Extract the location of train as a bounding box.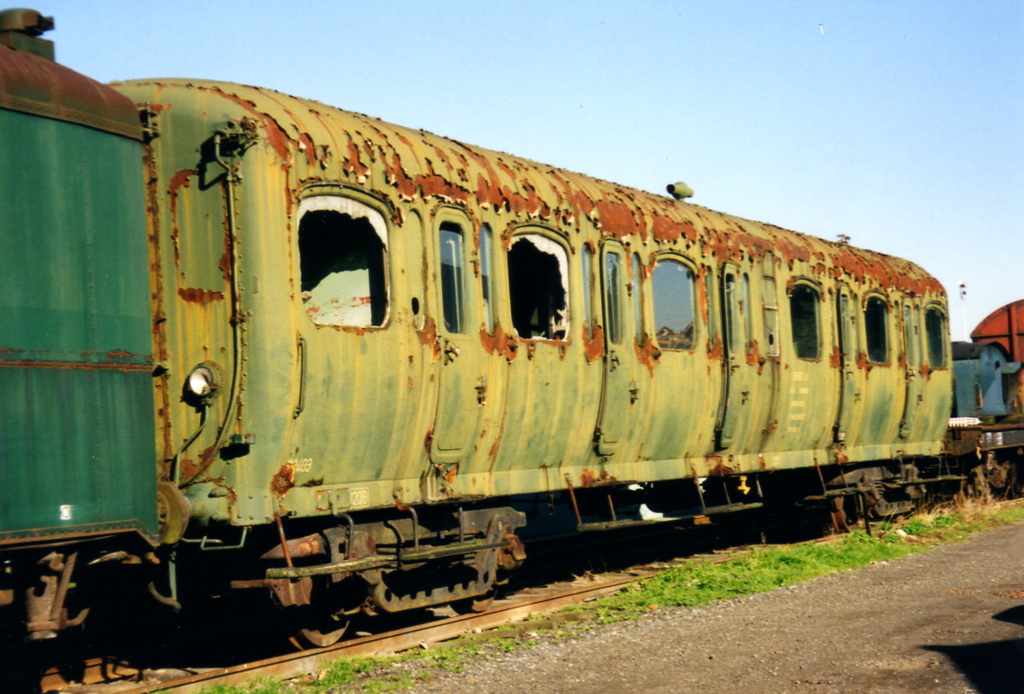
0 11 1021 693.
